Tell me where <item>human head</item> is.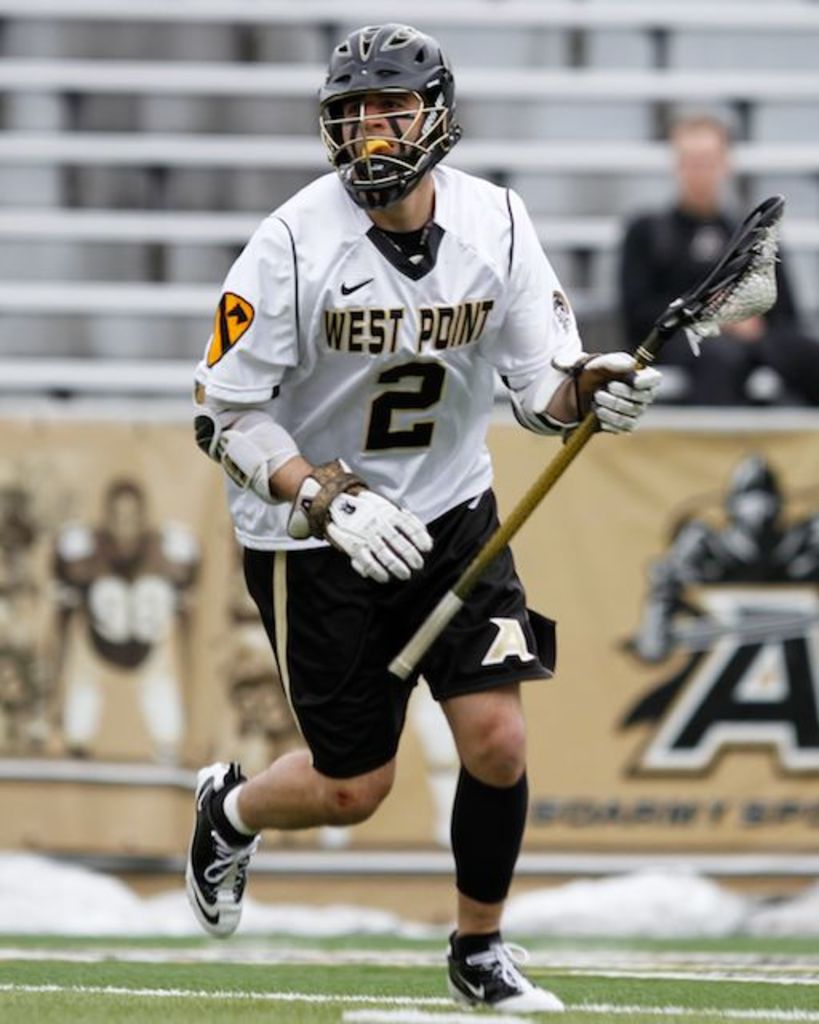
<item>human head</item> is at 318, 22, 454, 176.
